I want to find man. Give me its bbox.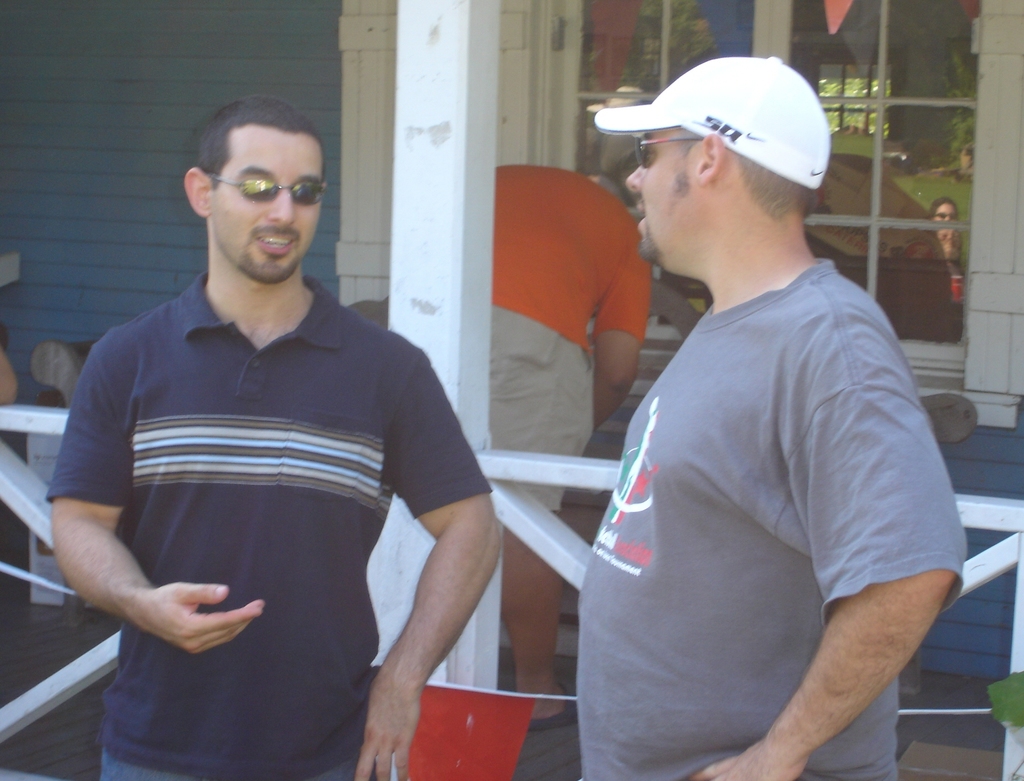
crop(488, 169, 653, 724).
